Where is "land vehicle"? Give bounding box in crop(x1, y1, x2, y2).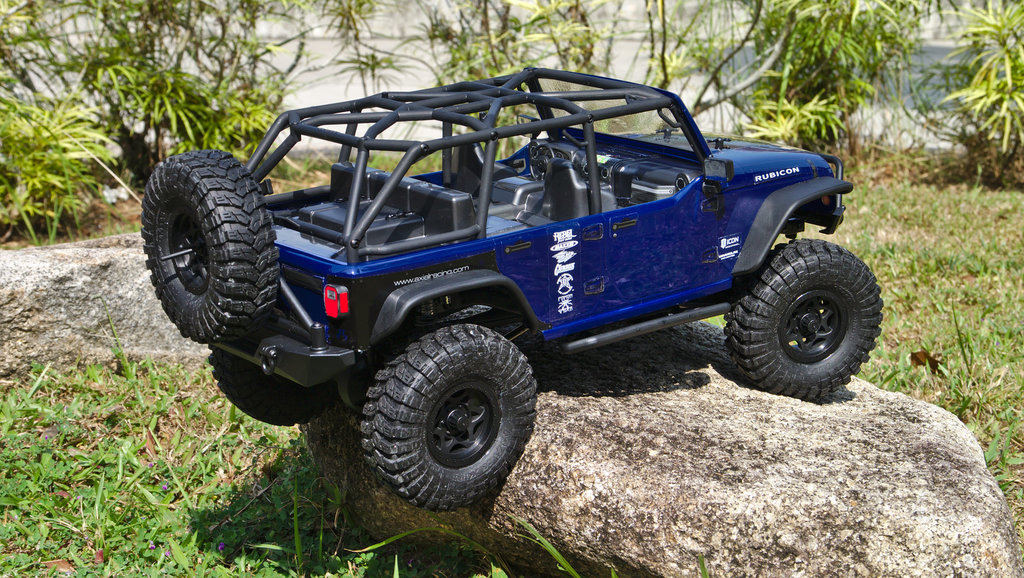
crop(102, 32, 931, 456).
